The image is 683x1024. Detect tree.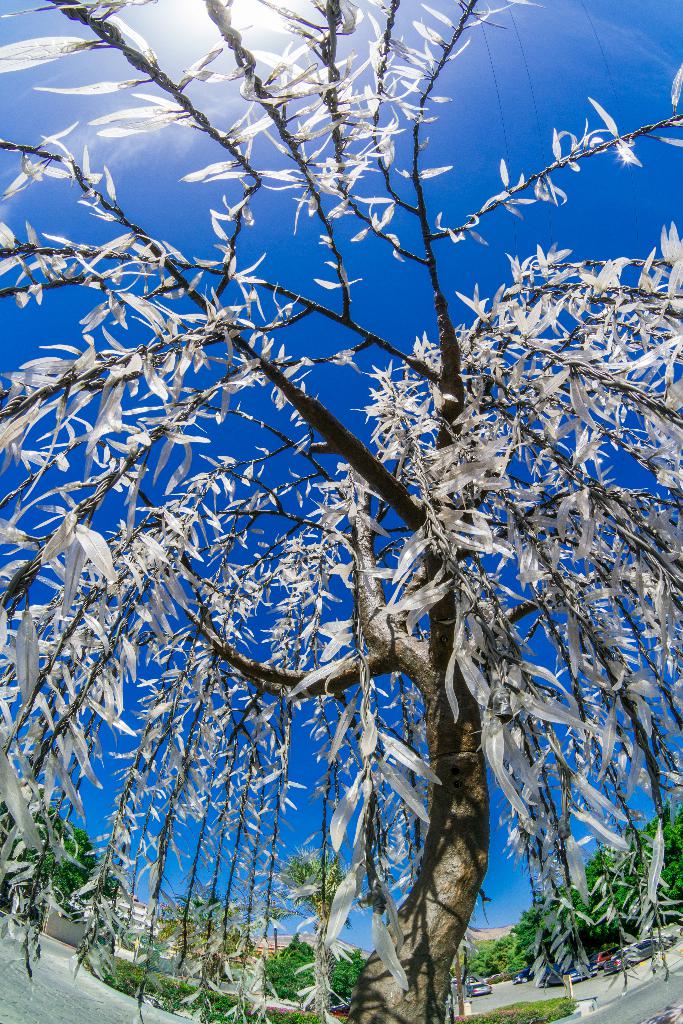
Detection: (x1=155, y1=886, x2=245, y2=1015).
